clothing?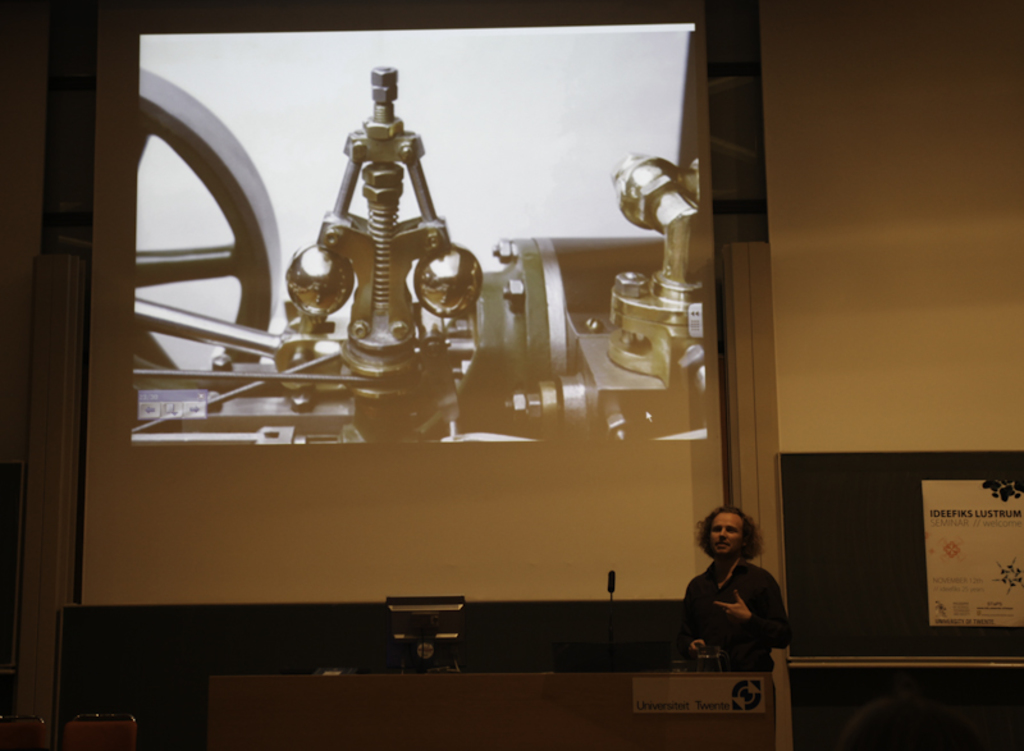
x1=680 y1=537 x2=785 y2=674
